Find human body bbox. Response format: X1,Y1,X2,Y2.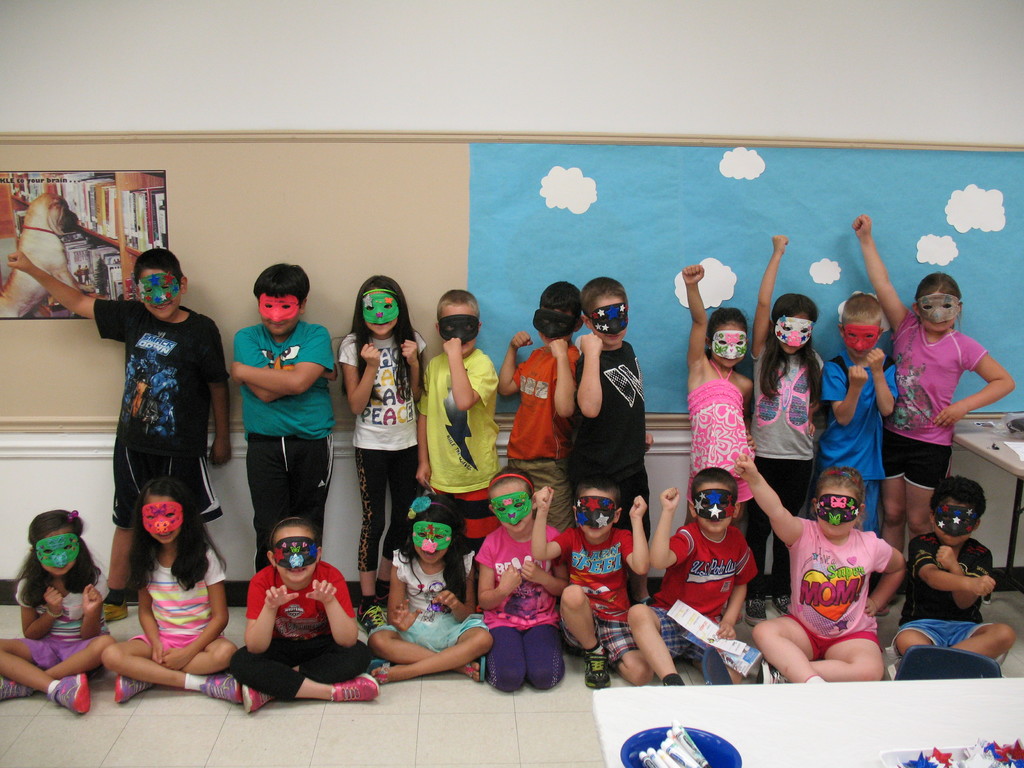
891,481,1023,667.
